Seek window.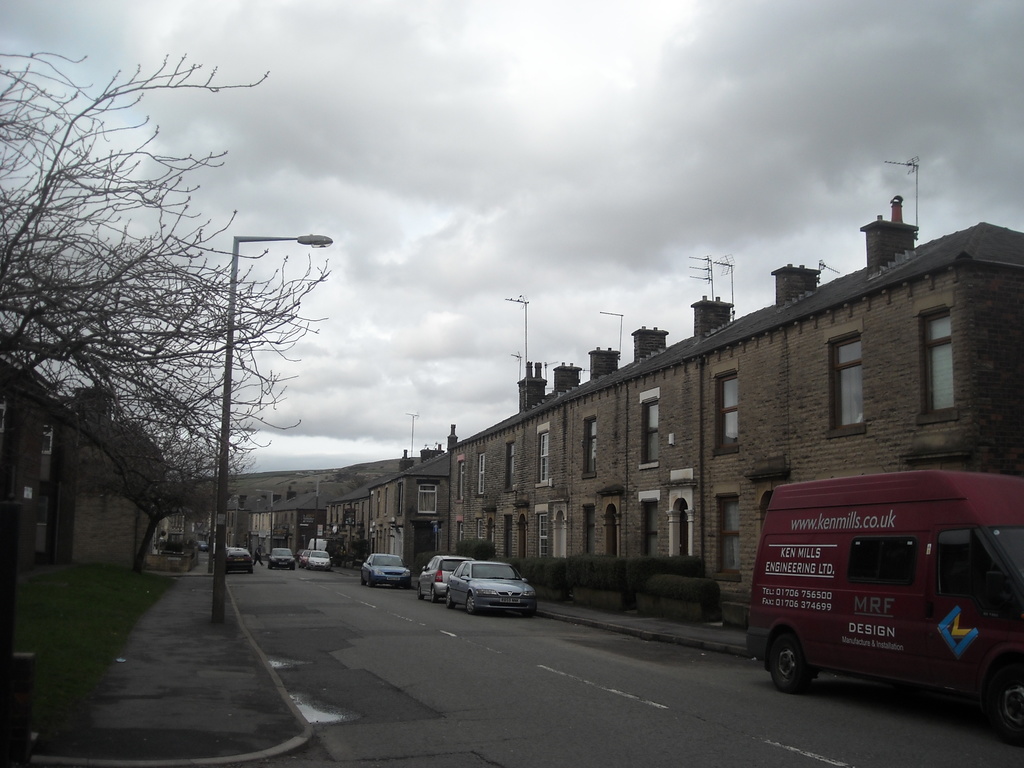
x1=824, y1=323, x2=872, y2=437.
